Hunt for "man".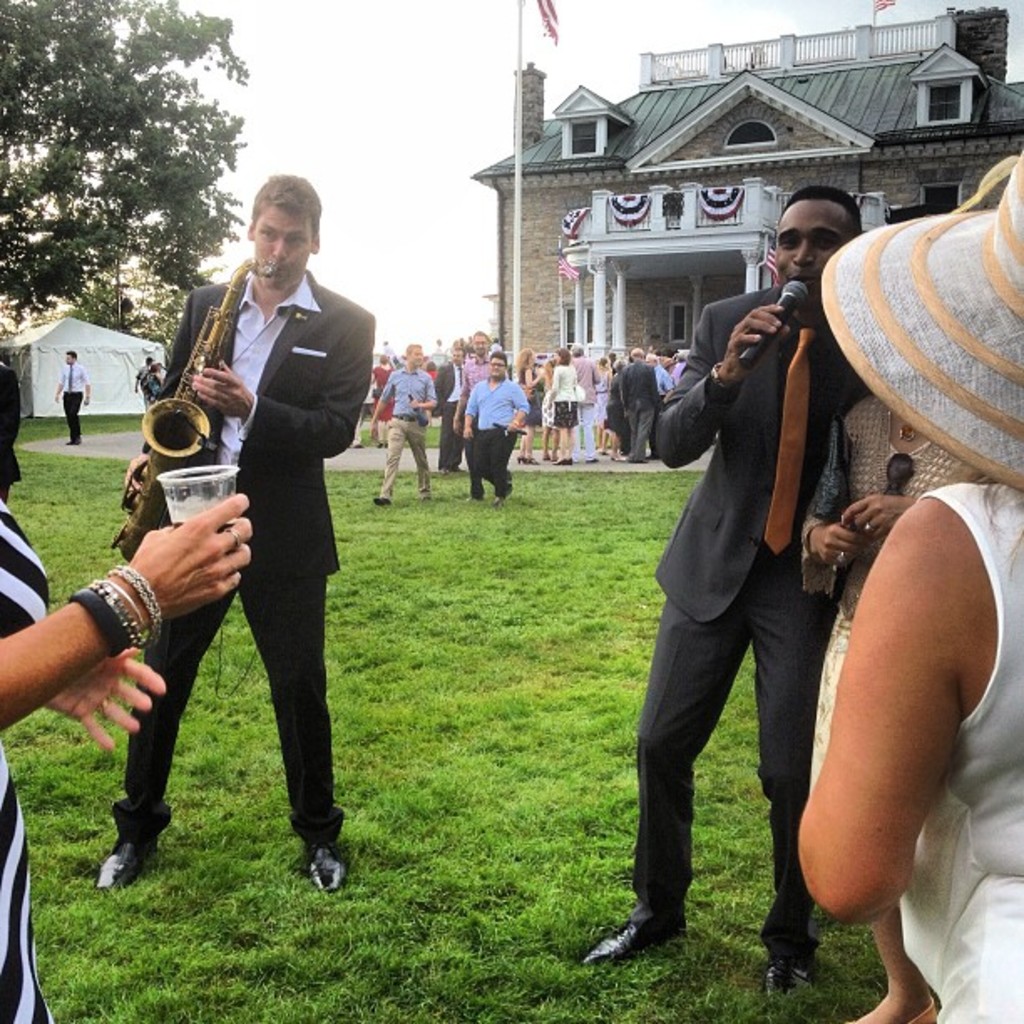
Hunted down at [462, 348, 527, 507].
